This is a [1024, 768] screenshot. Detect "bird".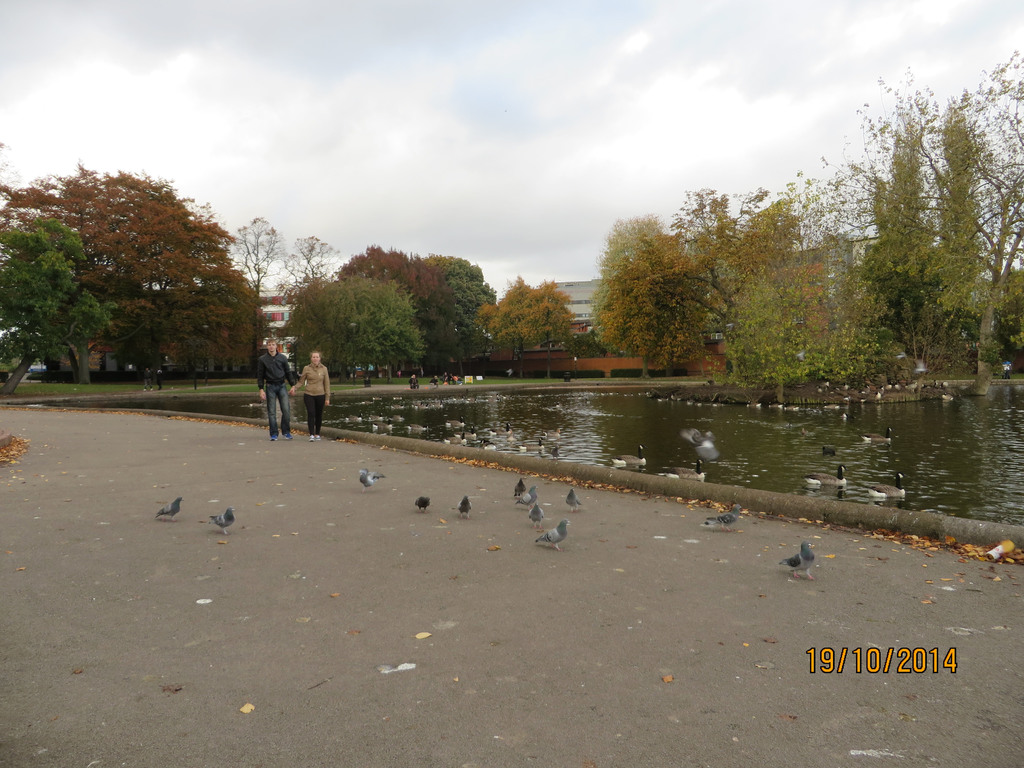
x1=841 y1=411 x2=847 y2=421.
